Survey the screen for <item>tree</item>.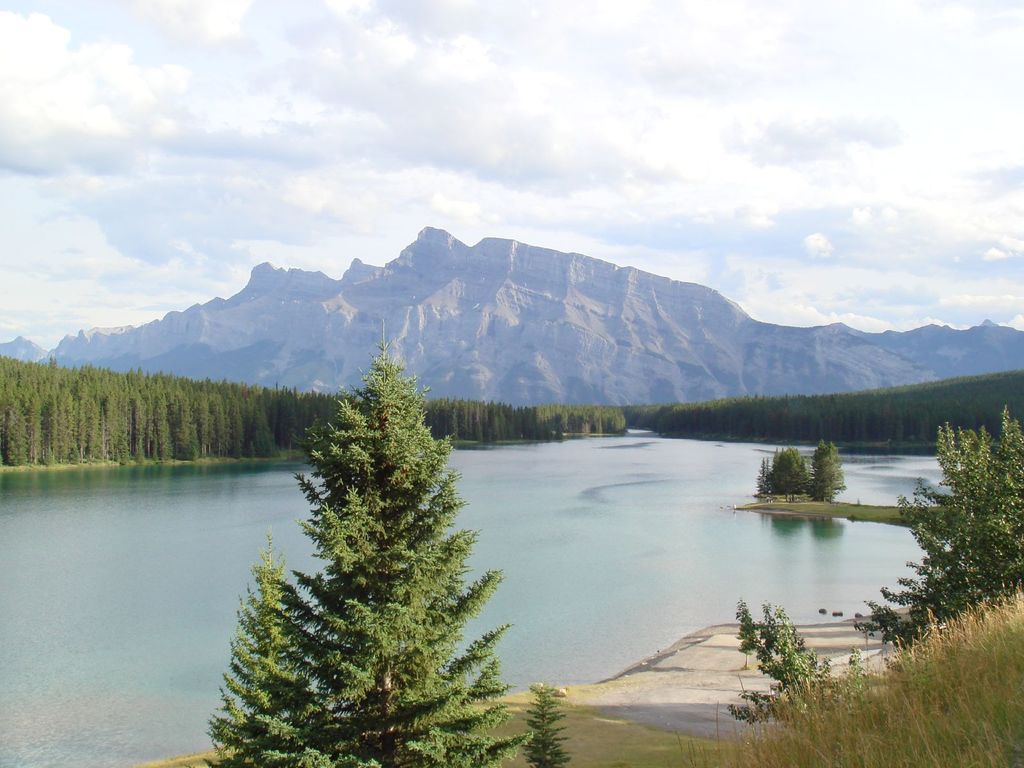
Survey found: <region>723, 596, 840, 730</region>.
